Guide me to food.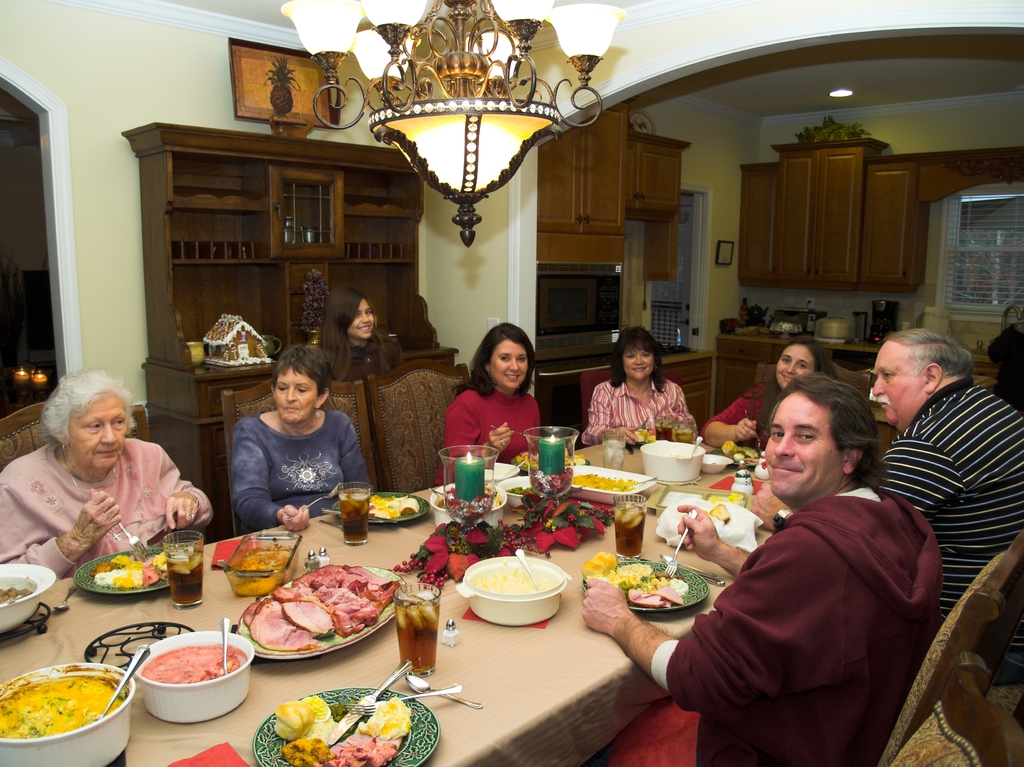
Guidance: region(436, 487, 458, 506).
